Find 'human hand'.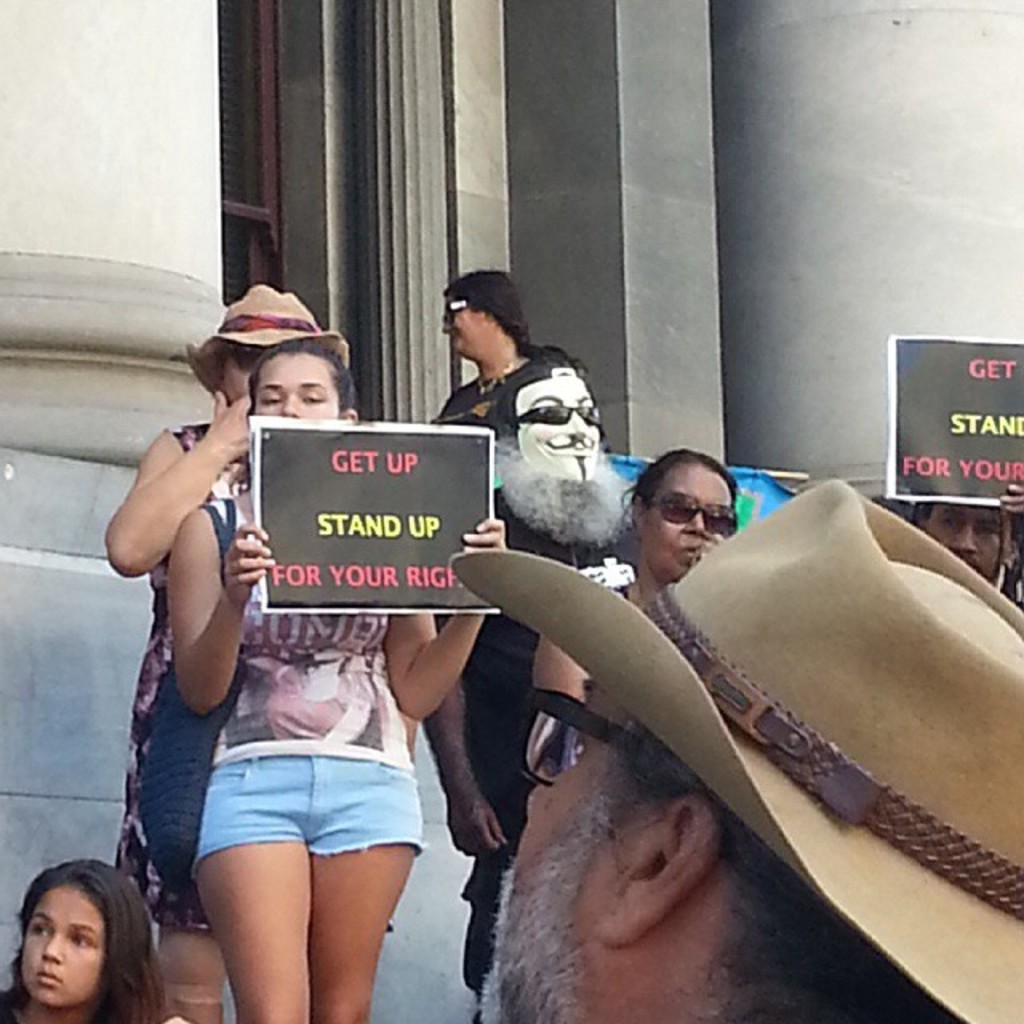
443:795:512:856.
